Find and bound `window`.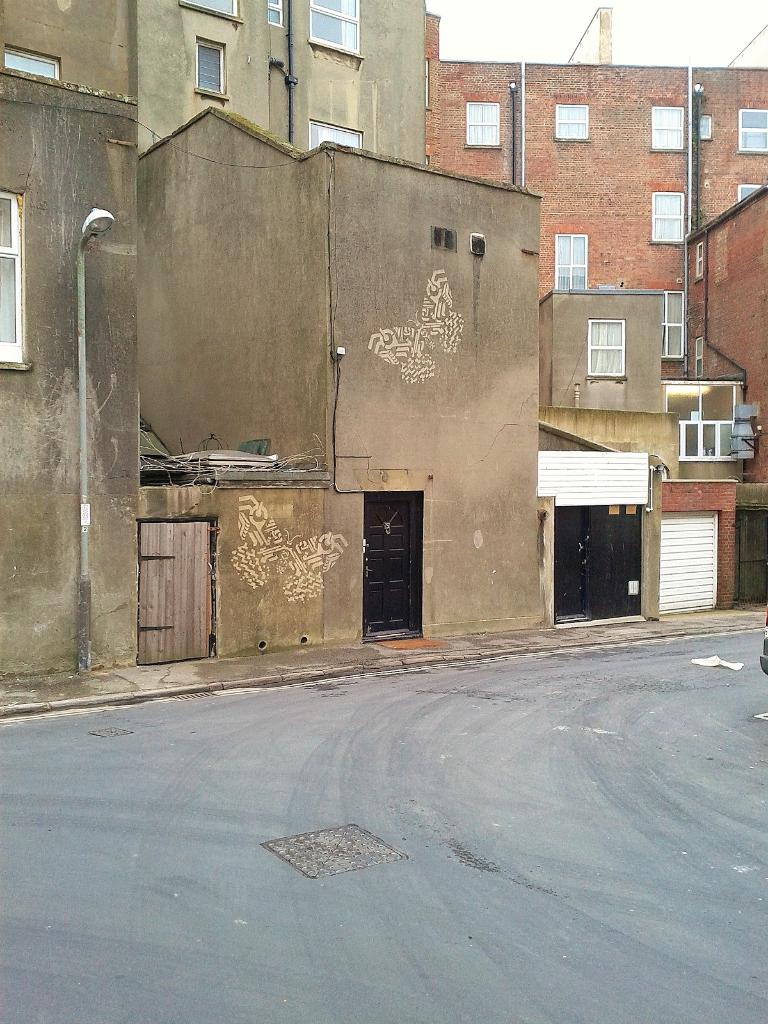
Bound: select_region(554, 230, 592, 288).
